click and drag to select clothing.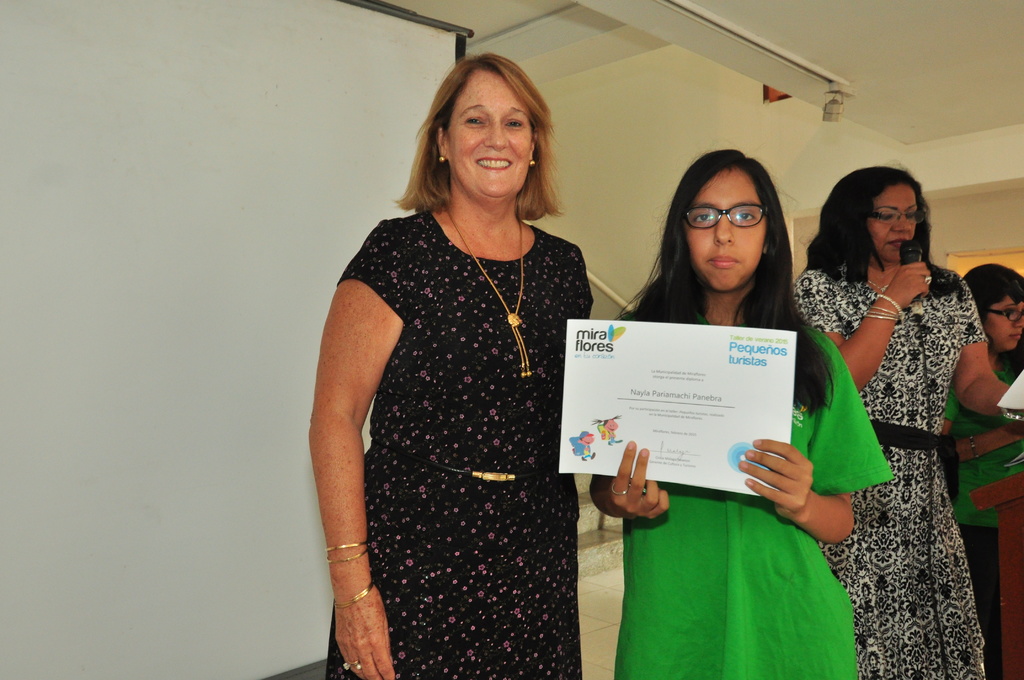
Selection: locate(932, 348, 1023, 678).
